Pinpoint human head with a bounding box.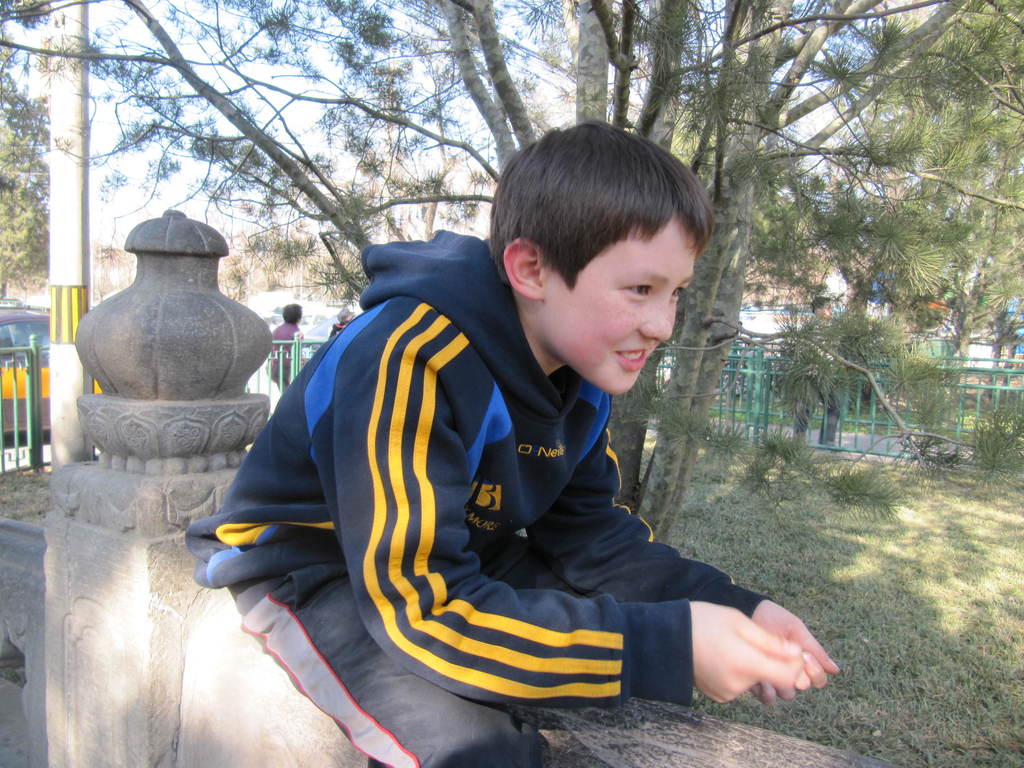
<box>485,120,724,382</box>.
